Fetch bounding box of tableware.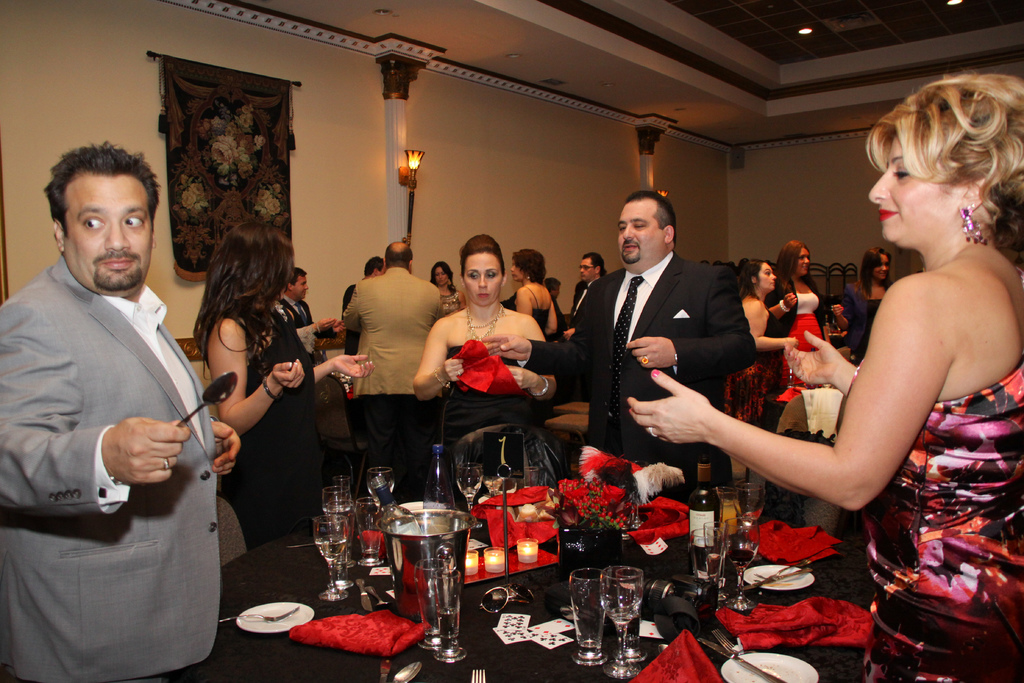
Bbox: {"x1": 234, "y1": 599, "x2": 317, "y2": 634}.
